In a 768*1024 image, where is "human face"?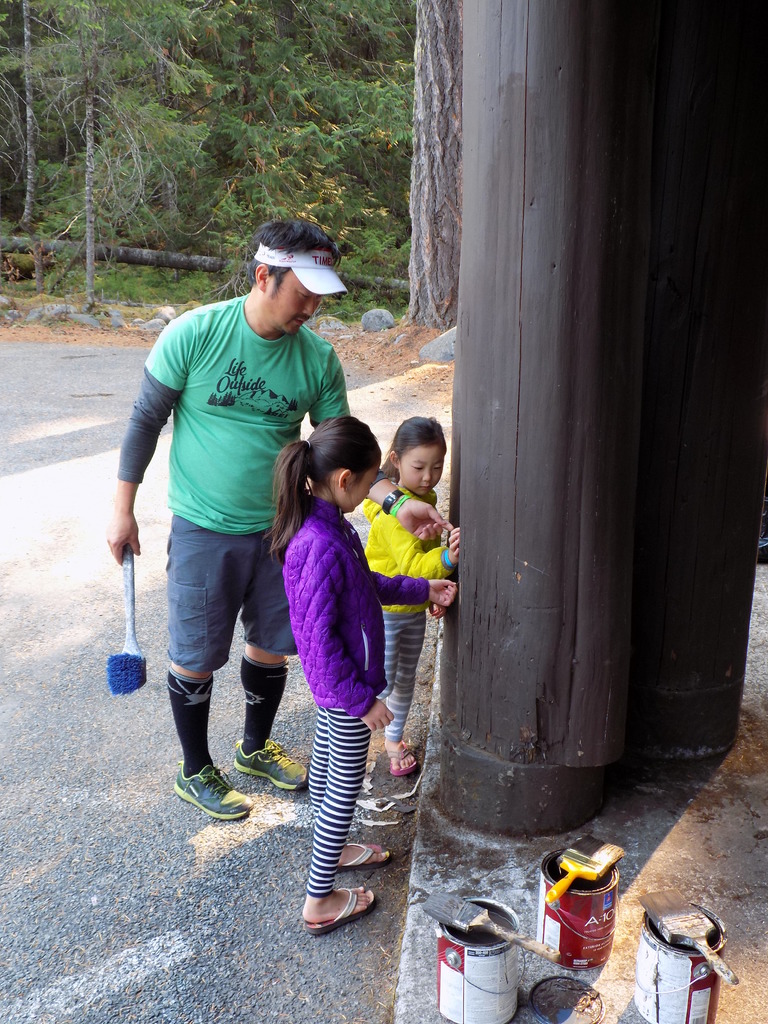
detection(398, 453, 438, 496).
